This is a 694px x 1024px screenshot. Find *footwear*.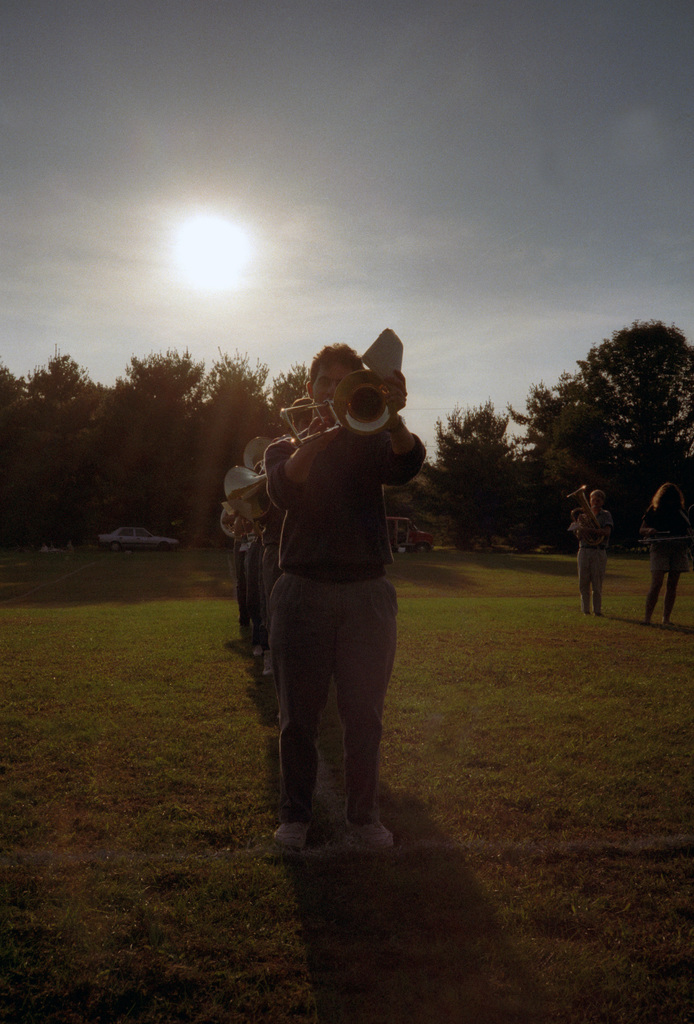
Bounding box: select_region(272, 822, 307, 851).
